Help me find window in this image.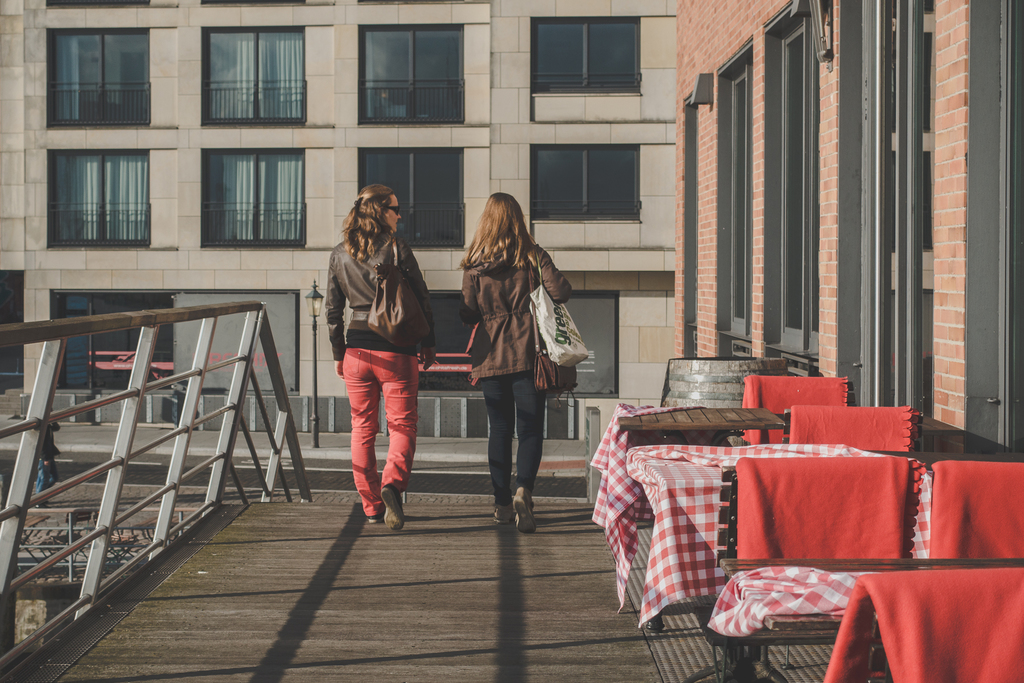
Found it: (356, 22, 468, 124).
